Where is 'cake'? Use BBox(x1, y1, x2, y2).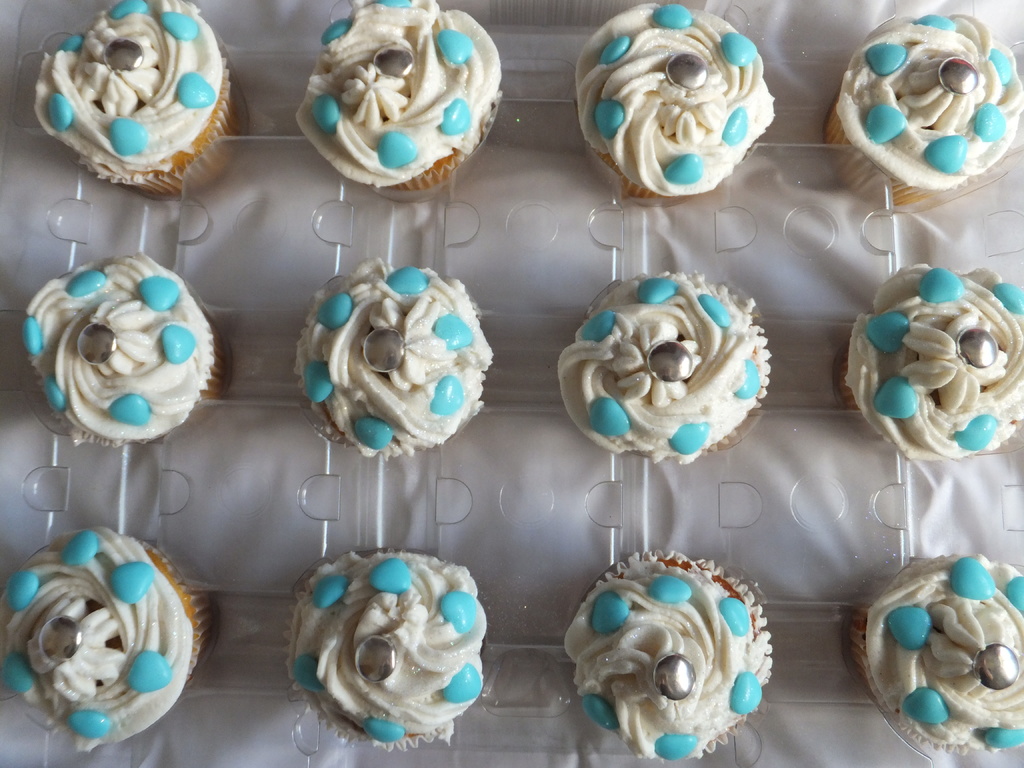
BBox(842, 553, 1023, 750).
